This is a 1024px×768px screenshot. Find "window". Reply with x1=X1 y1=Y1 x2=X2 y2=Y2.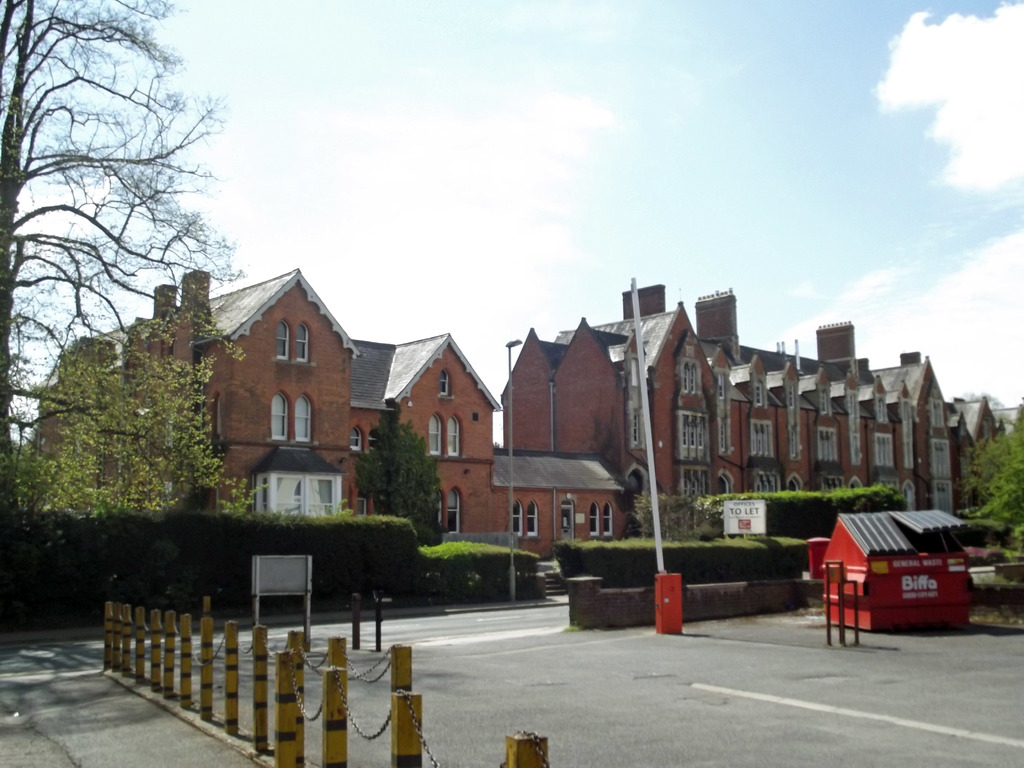
x1=680 y1=415 x2=709 y2=456.
